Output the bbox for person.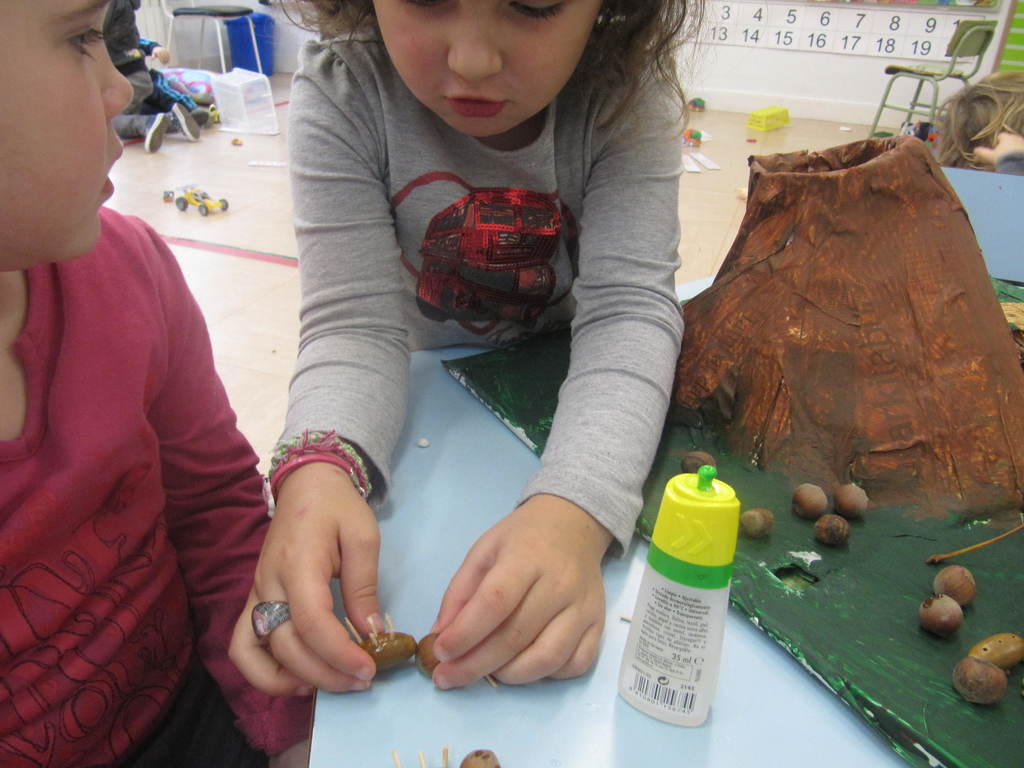
[left=0, top=0, right=317, bottom=767].
